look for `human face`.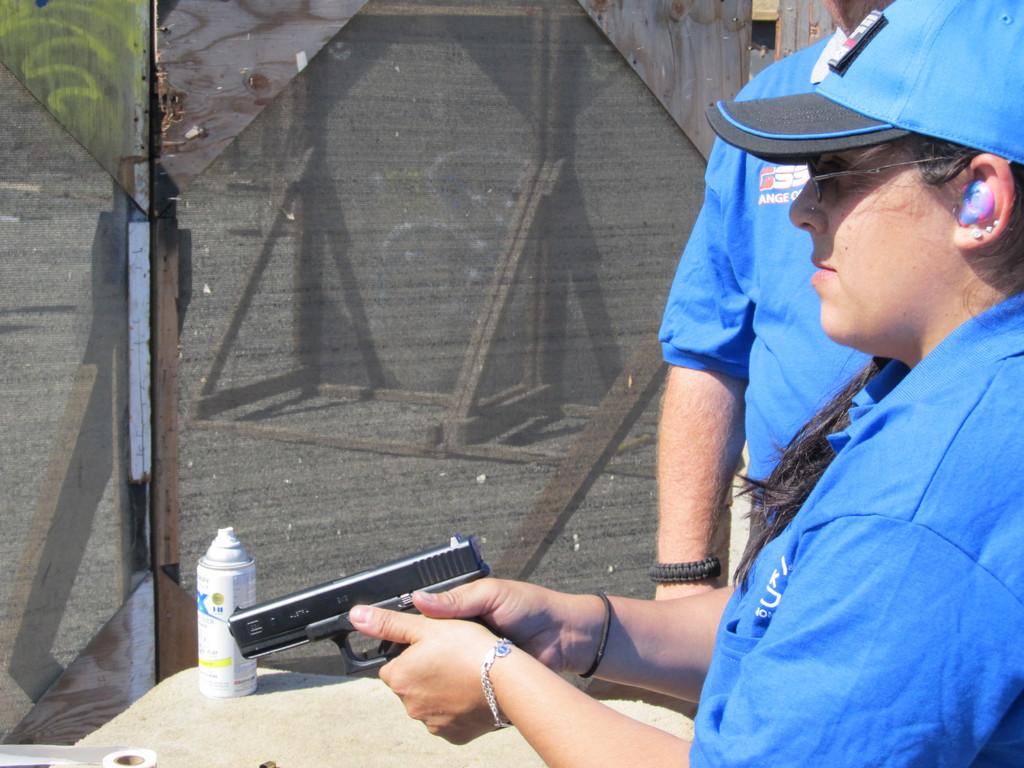
Found: locate(797, 125, 998, 353).
